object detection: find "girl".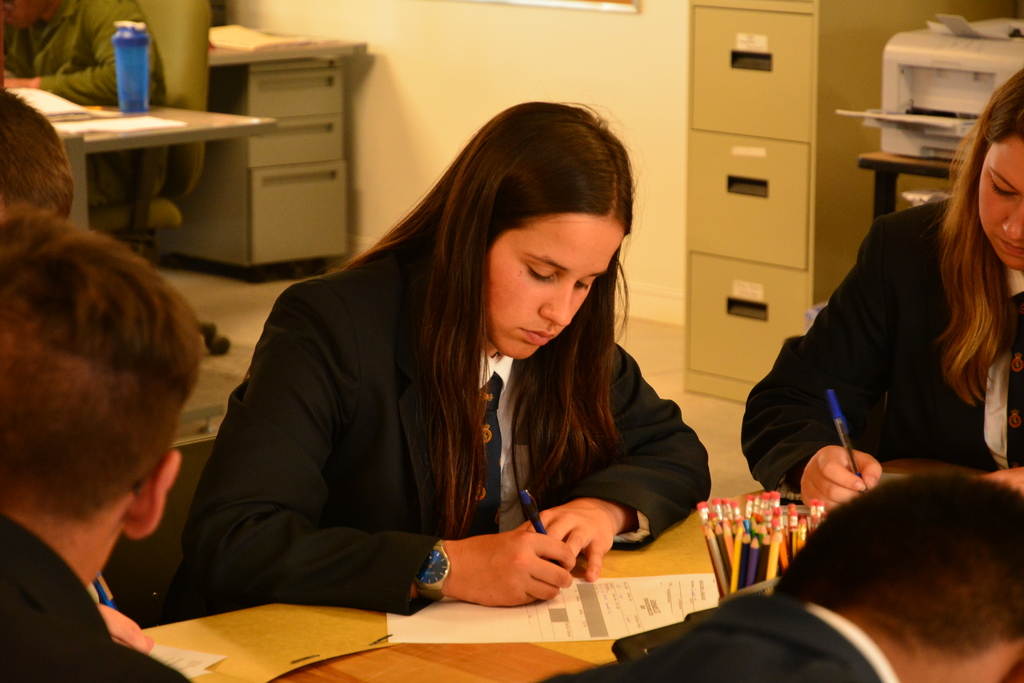
<region>739, 73, 1023, 511</region>.
